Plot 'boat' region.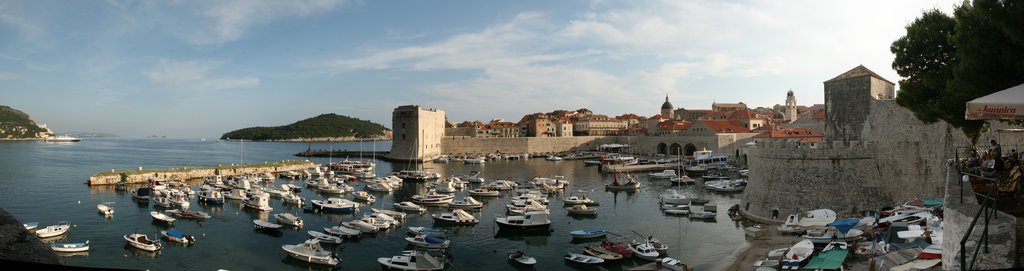
Plotted at bbox=[123, 226, 160, 252].
